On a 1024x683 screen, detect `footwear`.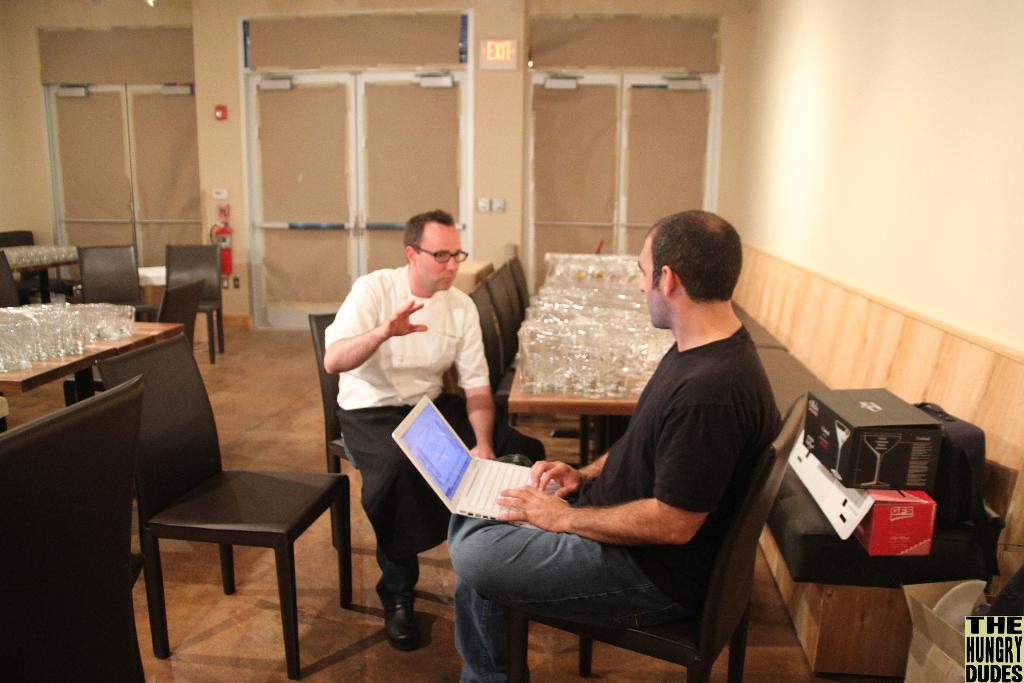
x1=371 y1=579 x2=426 y2=664.
